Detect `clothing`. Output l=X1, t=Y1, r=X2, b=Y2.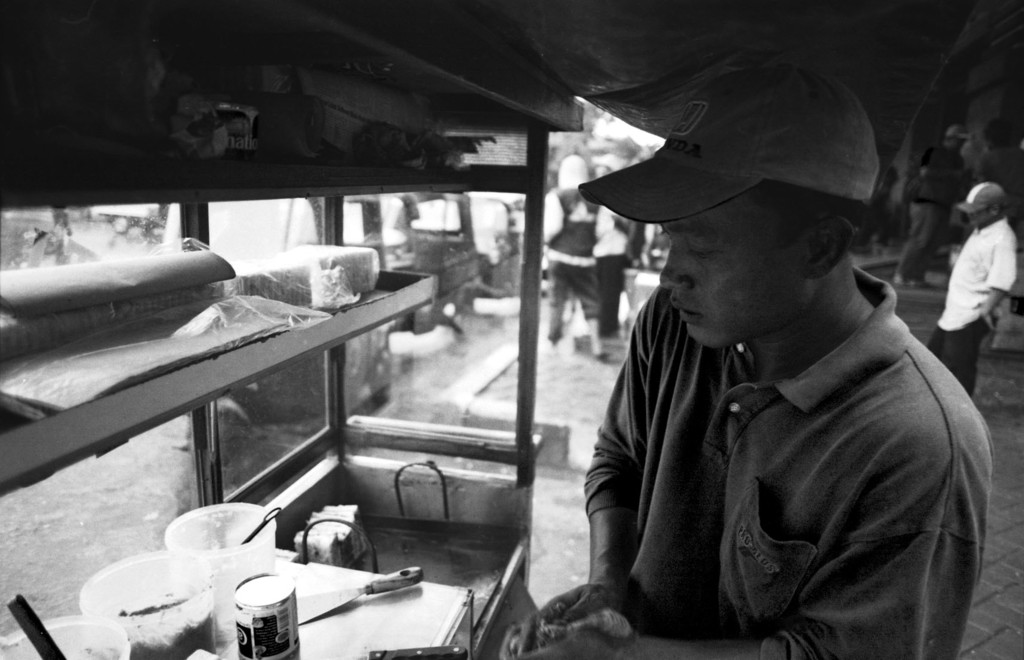
l=543, t=188, r=605, b=334.
